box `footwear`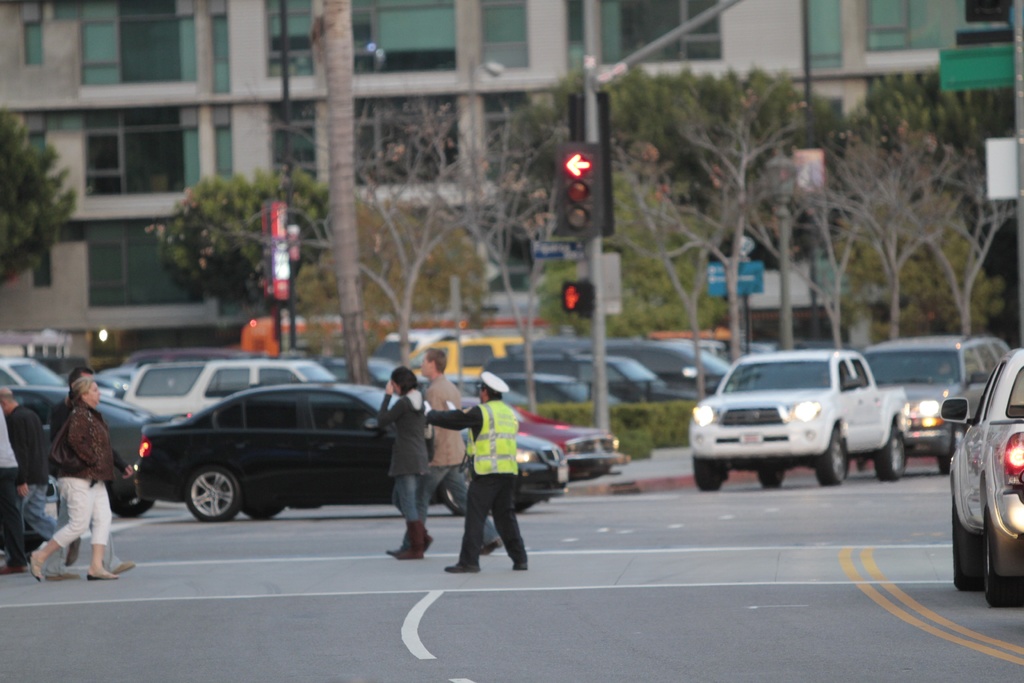
<box>89,567,118,581</box>
